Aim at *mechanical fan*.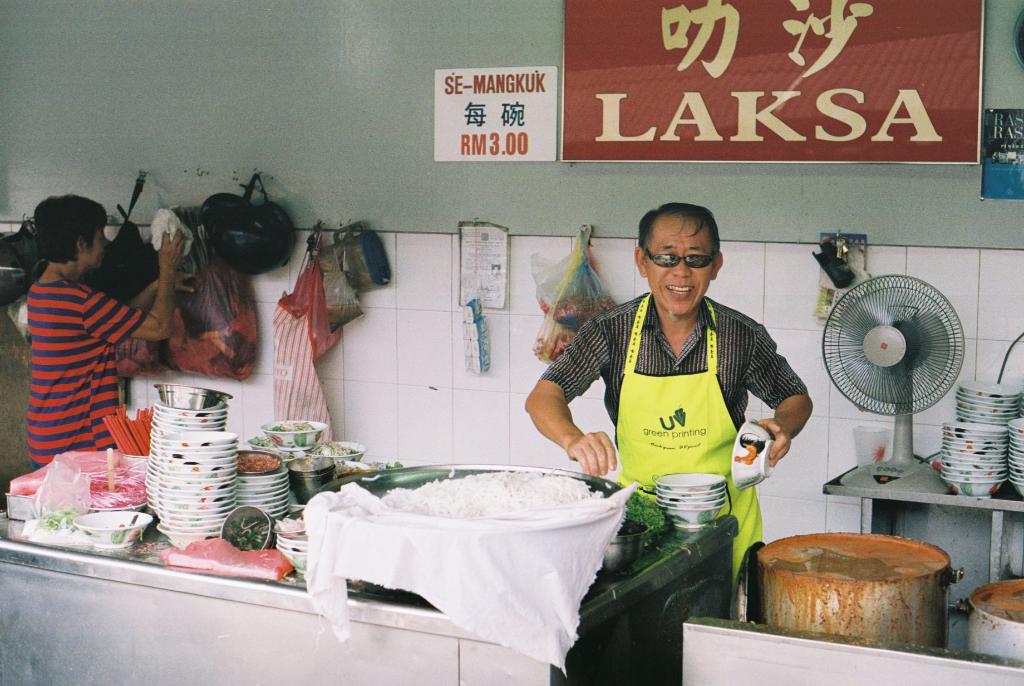
Aimed at [822,276,966,493].
